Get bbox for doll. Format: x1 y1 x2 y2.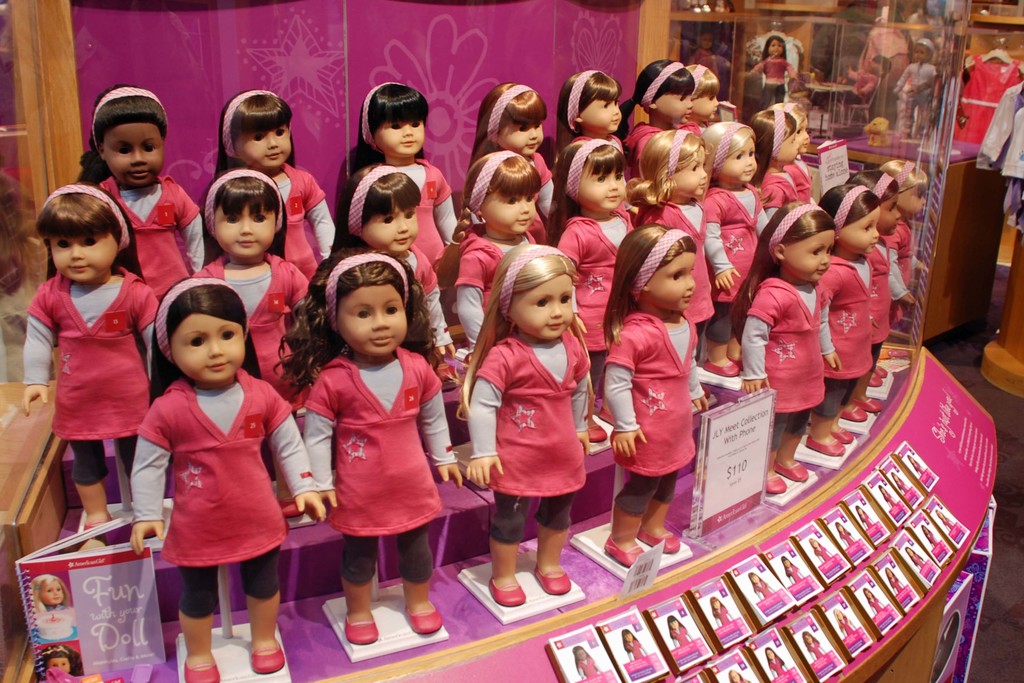
860 502 871 525.
